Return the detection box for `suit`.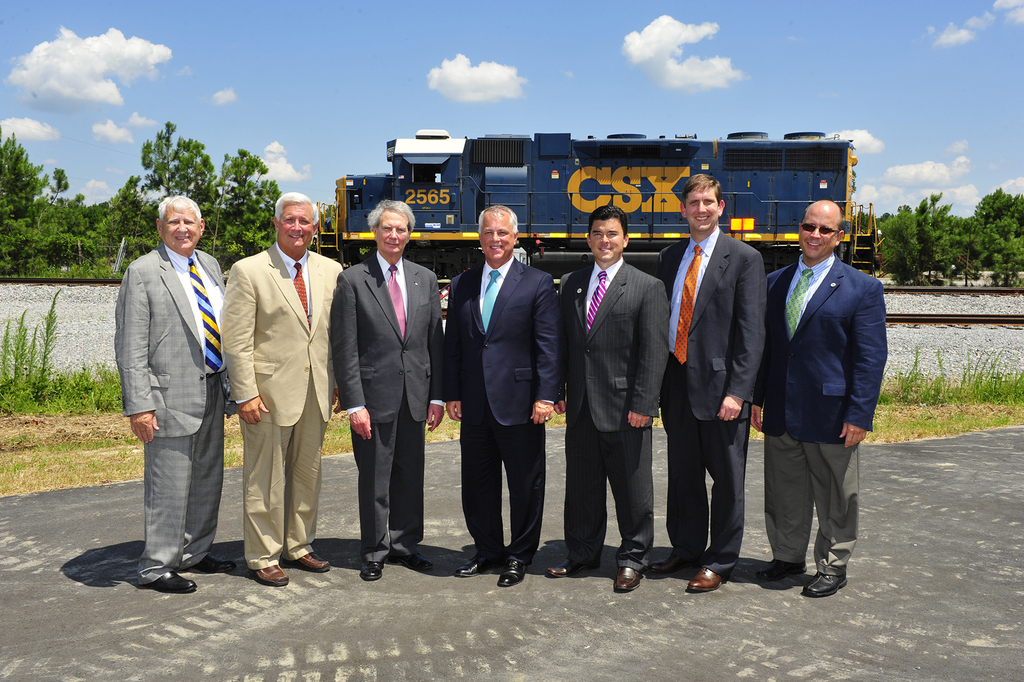
bbox(220, 241, 348, 576).
